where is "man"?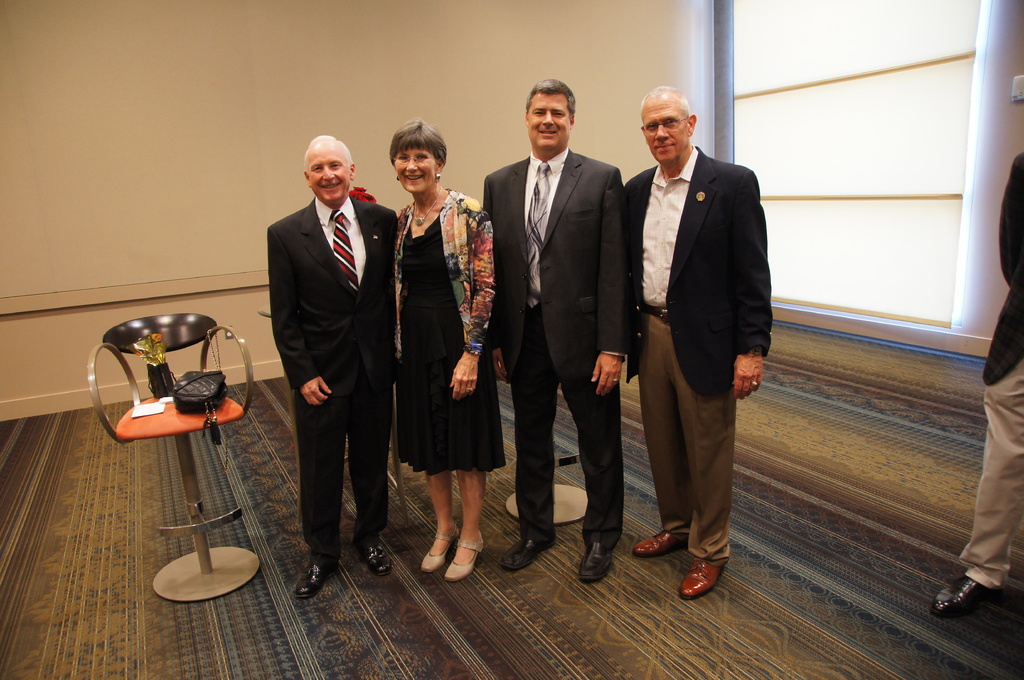
(480,79,623,584).
